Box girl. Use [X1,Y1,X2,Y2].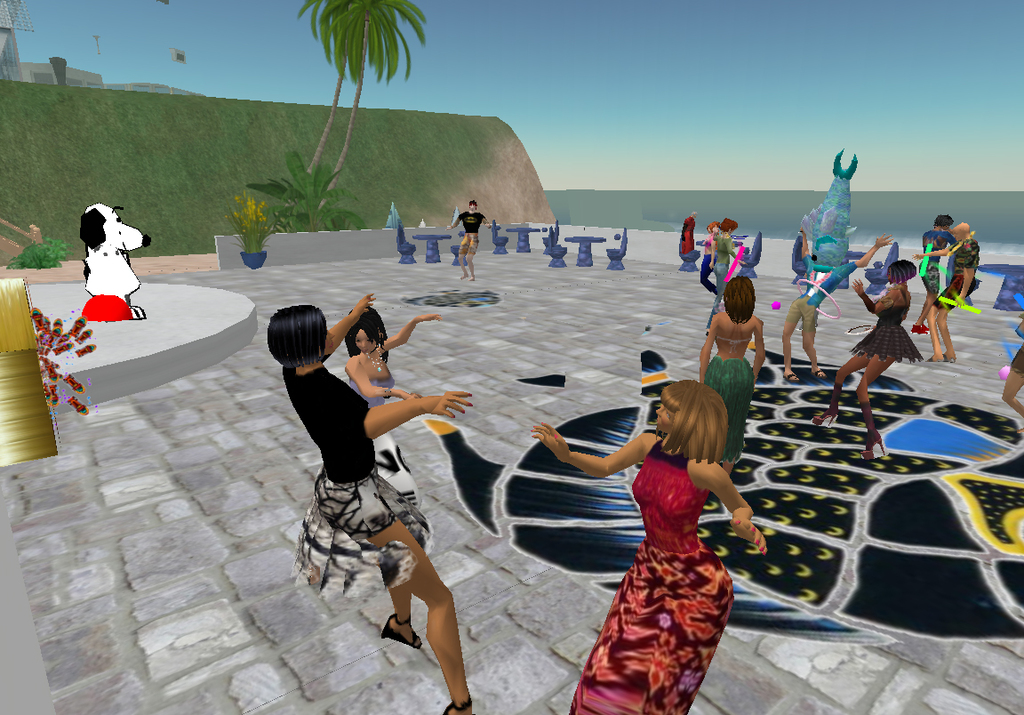
[823,260,923,452].
